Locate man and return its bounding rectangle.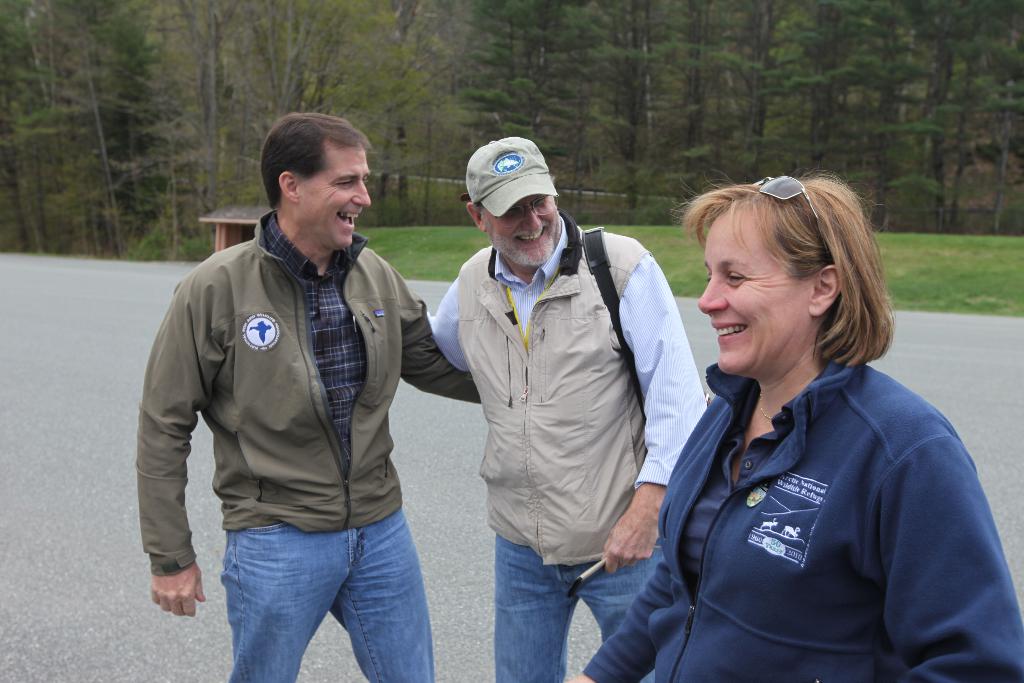
left=139, top=103, right=452, bottom=675.
